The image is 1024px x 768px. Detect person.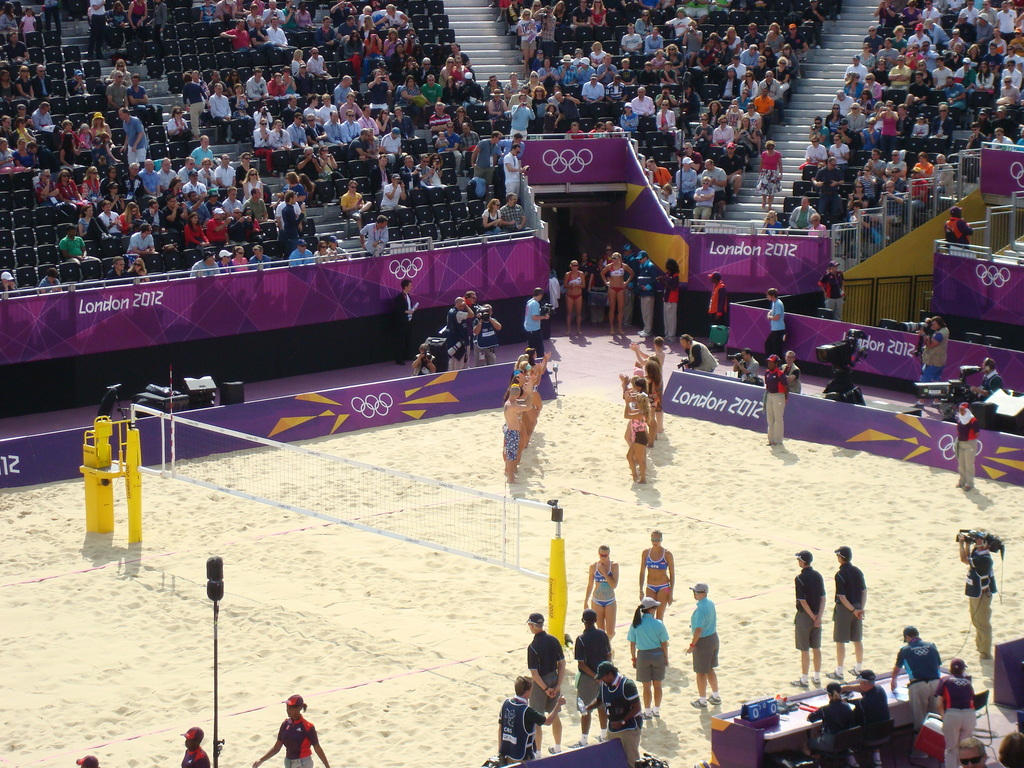
Detection: [500,196,527,233].
